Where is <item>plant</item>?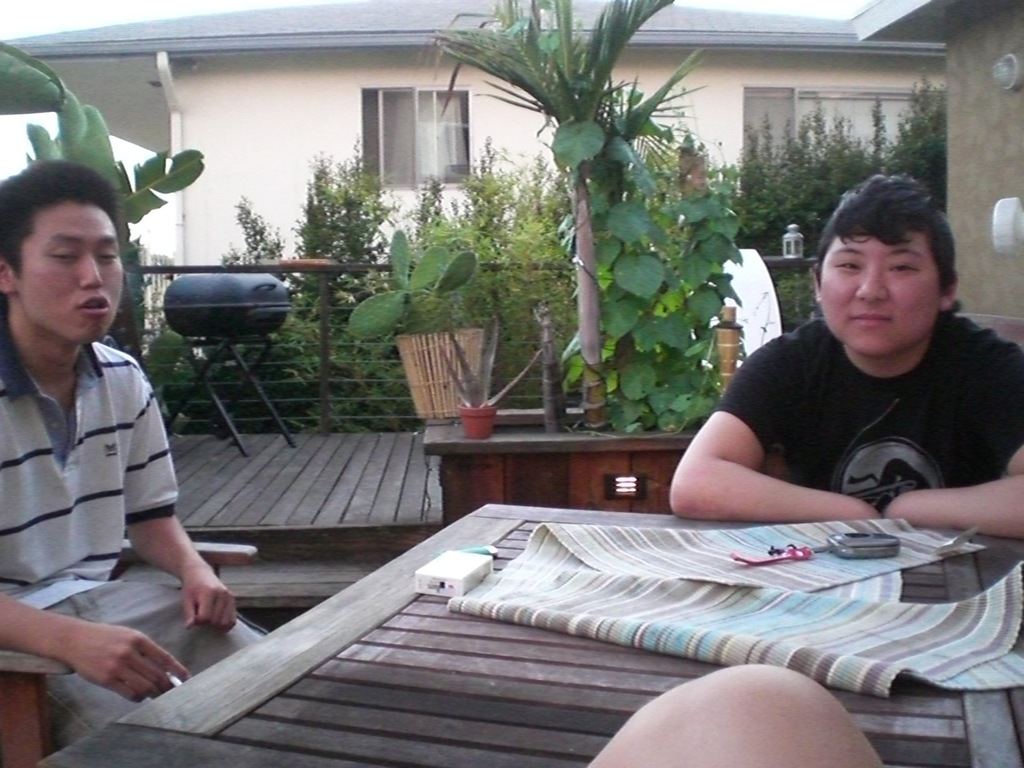
pyautogui.locateOnScreen(0, 37, 202, 437).
